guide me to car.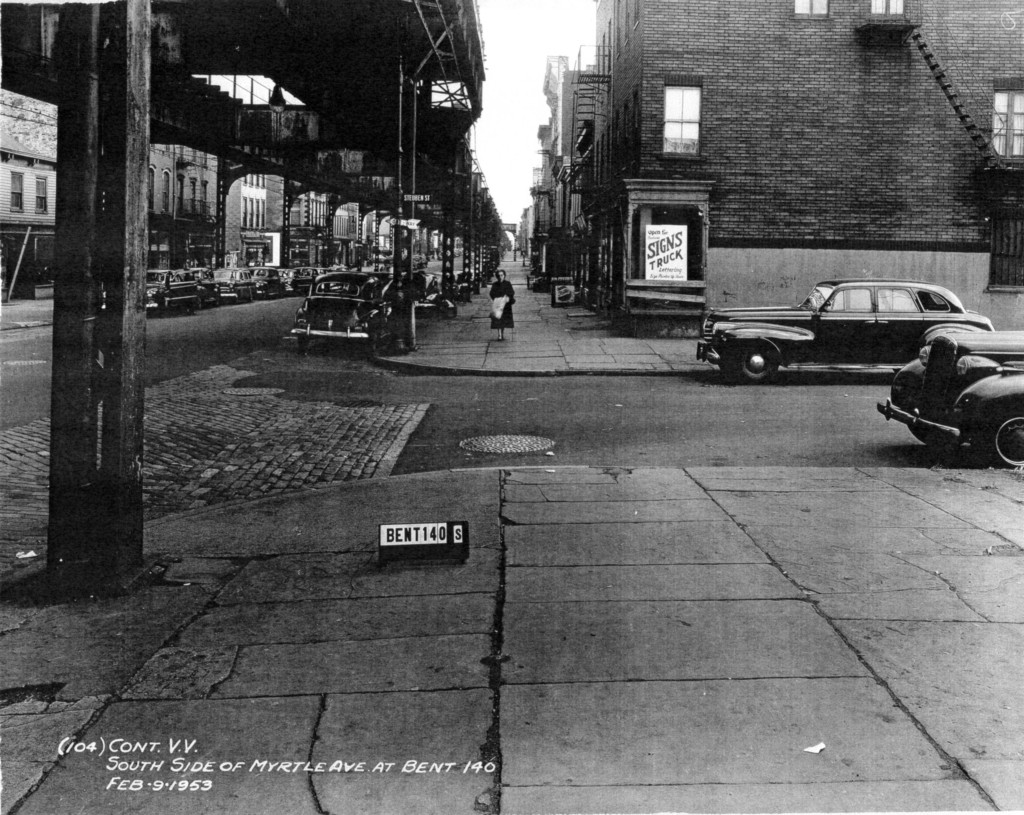
Guidance: Rect(695, 274, 993, 383).
